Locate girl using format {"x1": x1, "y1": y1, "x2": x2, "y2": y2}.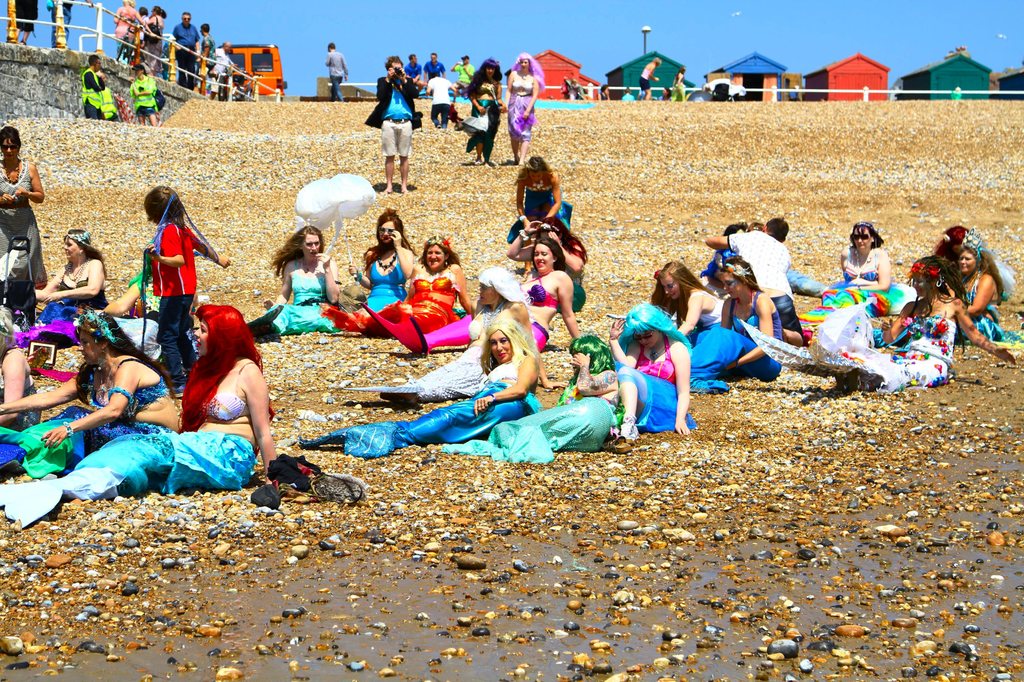
{"x1": 644, "y1": 262, "x2": 724, "y2": 350}.
